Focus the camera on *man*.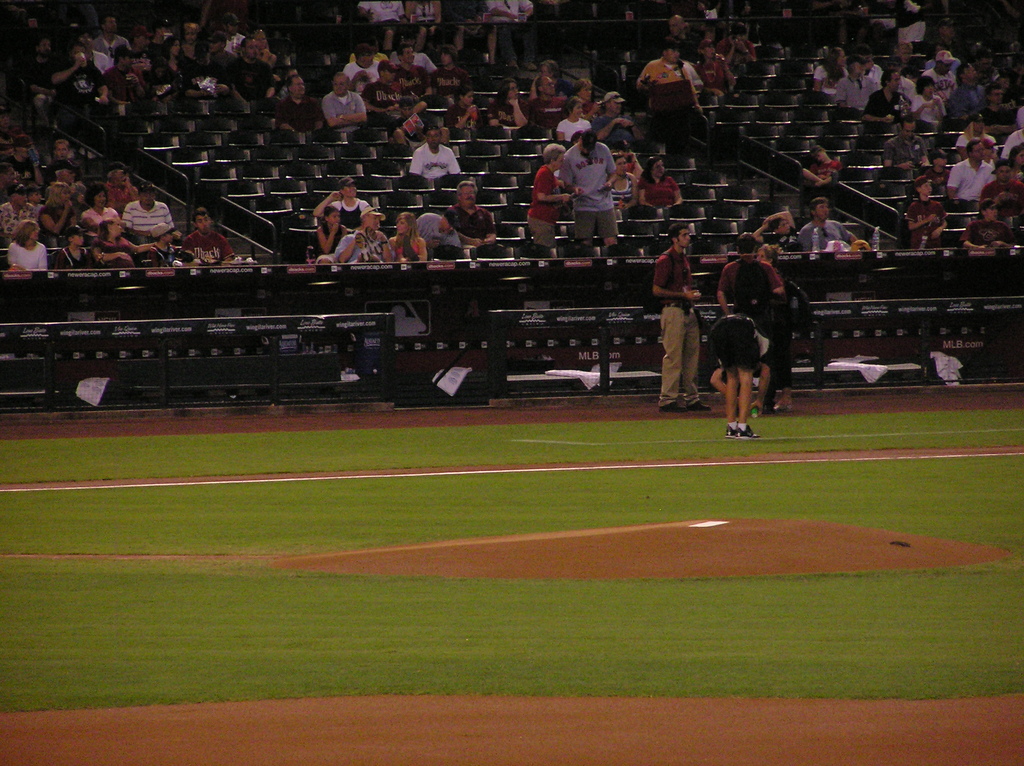
Focus region: bbox=[356, 0, 401, 47].
